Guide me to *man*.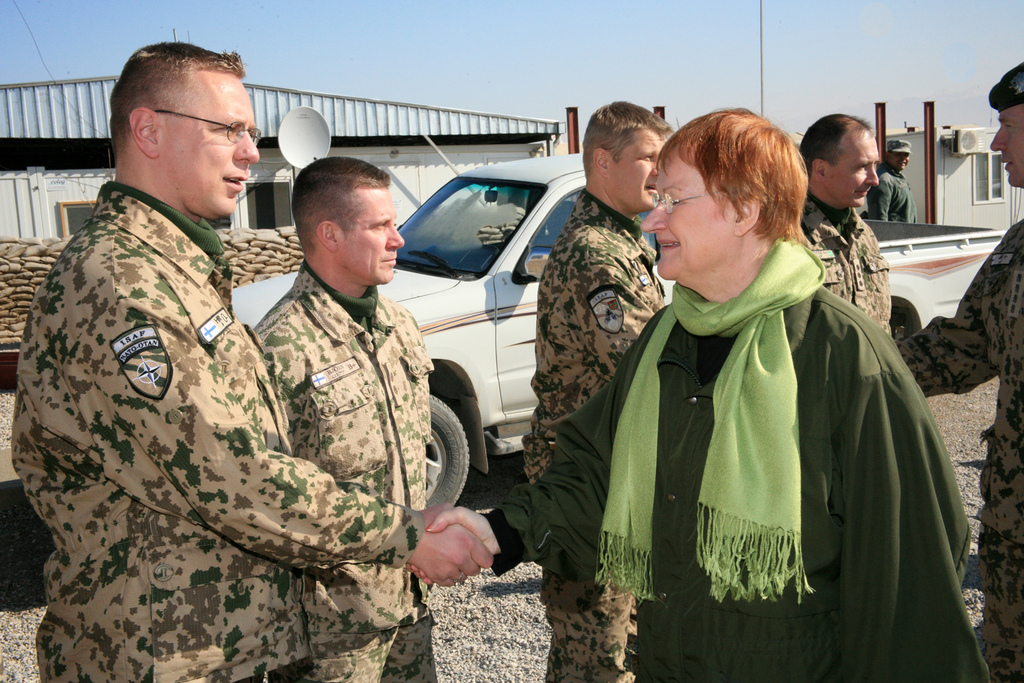
Guidance: x1=7 y1=38 x2=493 y2=682.
